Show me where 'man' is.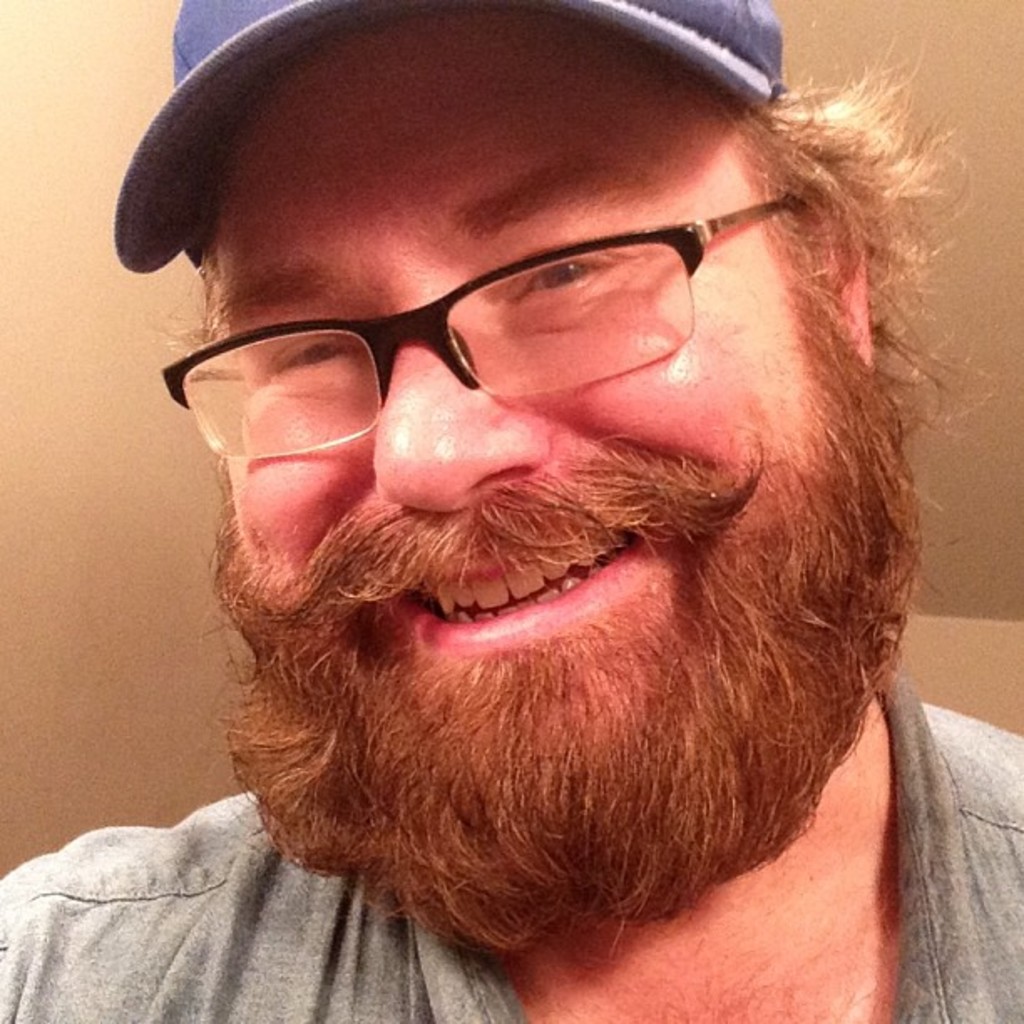
'man' is at pyautogui.locateOnScreen(8, 0, 1023, 986).
